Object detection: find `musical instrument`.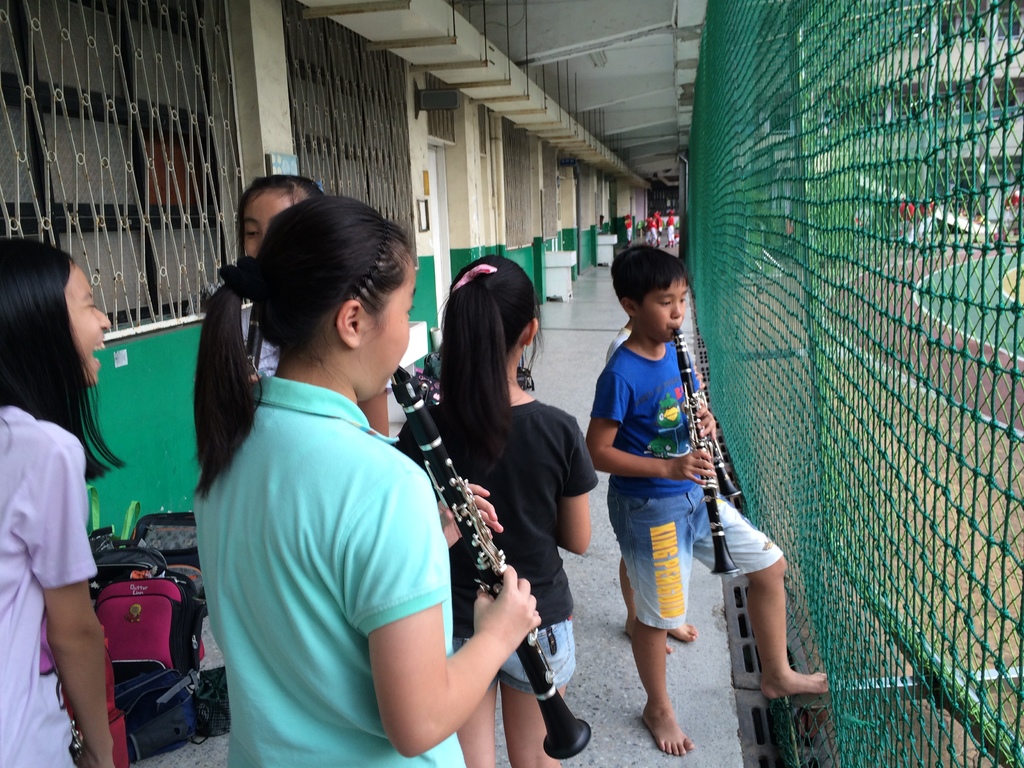
box=[680, 321, 740, 582].
